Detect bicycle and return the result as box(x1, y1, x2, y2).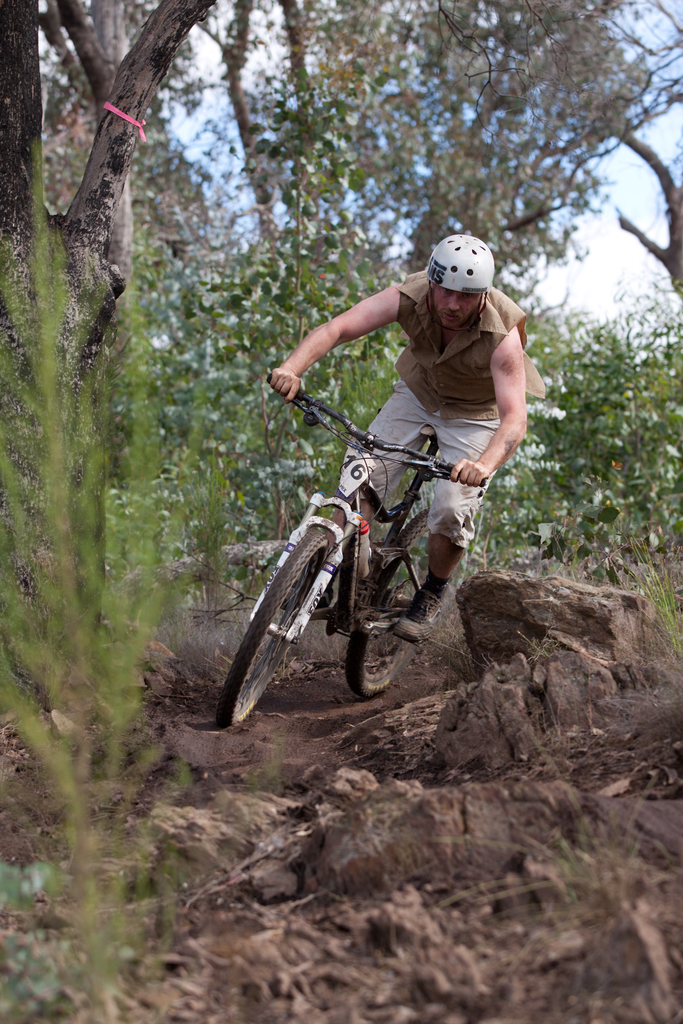
box(232, 367, 482, 732).
